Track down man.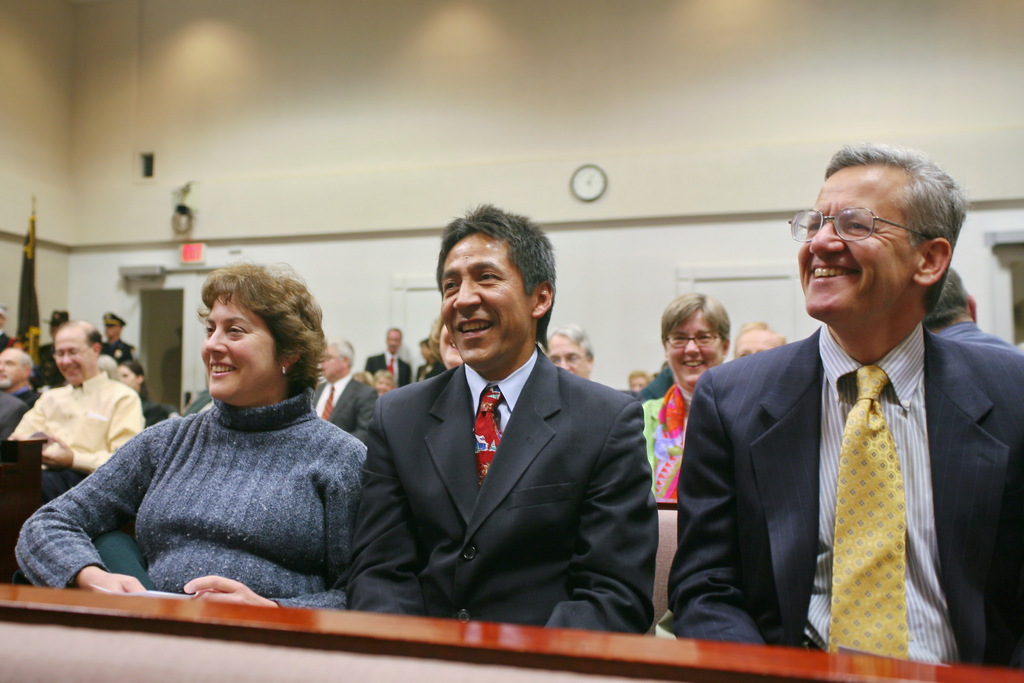
Tracked to select_region(9, 318, 150, 490).
